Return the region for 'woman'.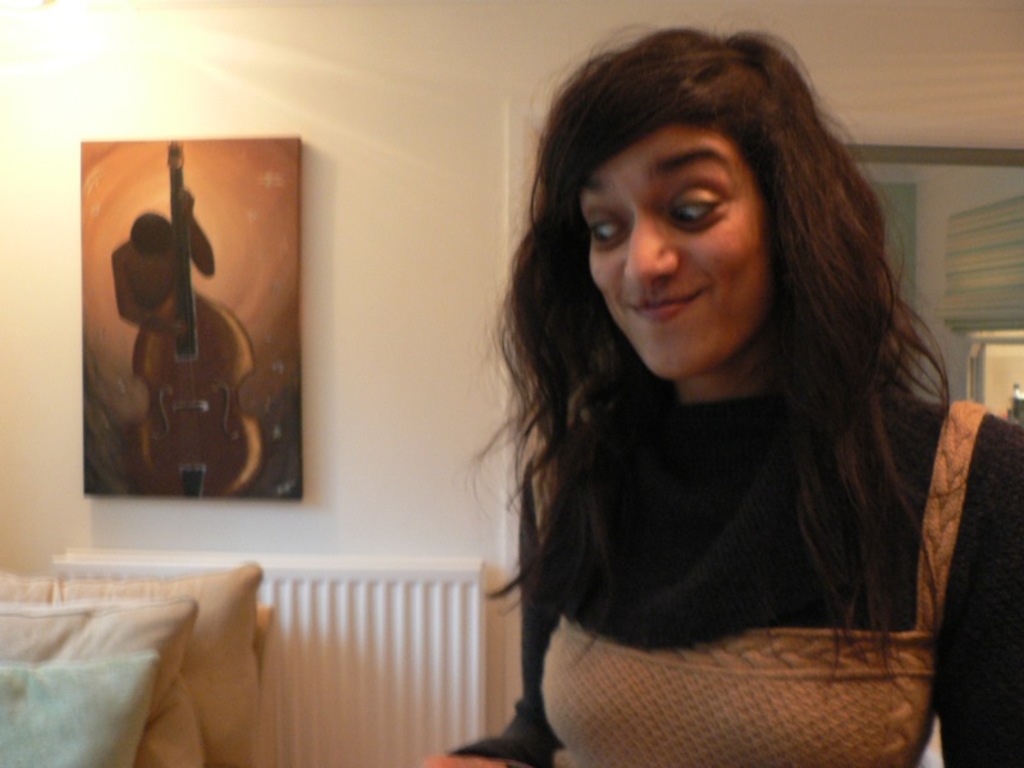
424:22:1023:767.
